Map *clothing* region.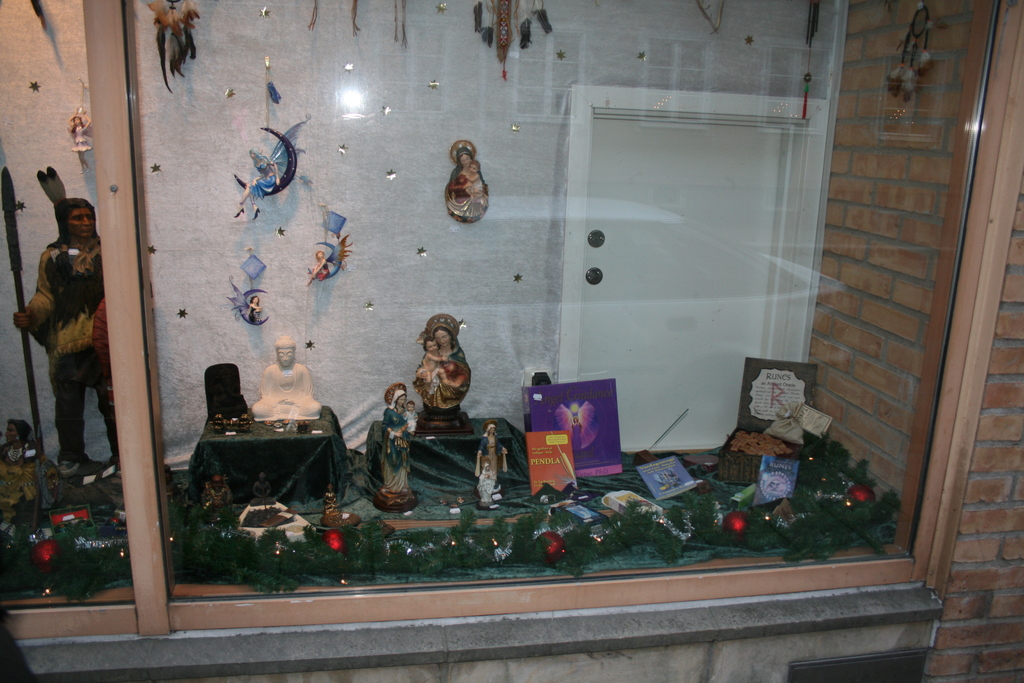
Mapped to 380 408 417 487.
